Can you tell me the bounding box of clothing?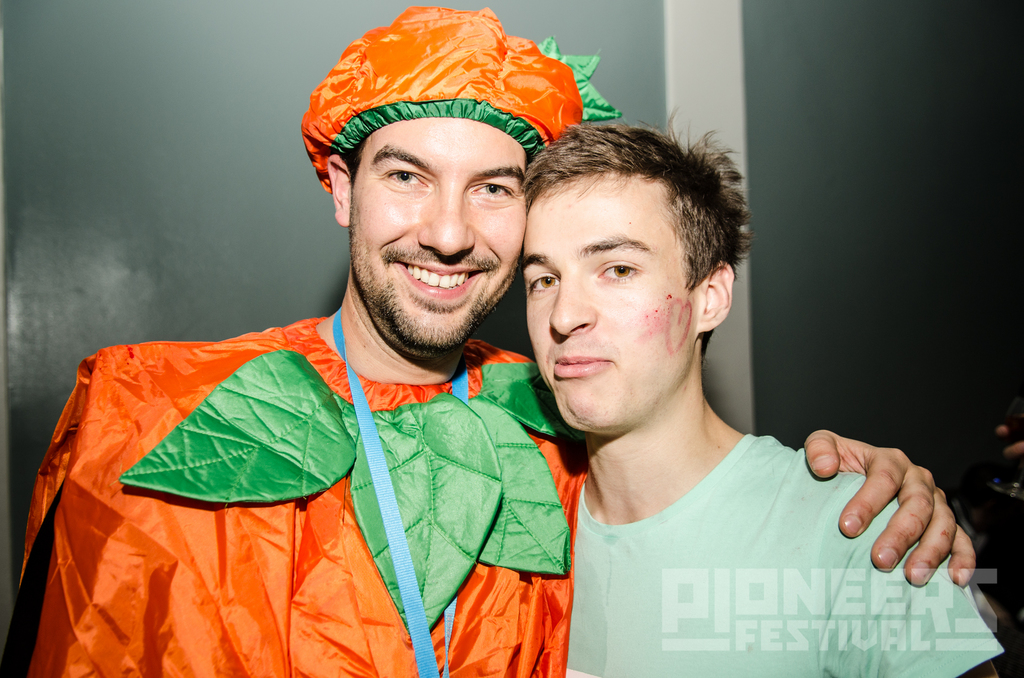
[x1=302, y1=6, x2=616, y2=195].
